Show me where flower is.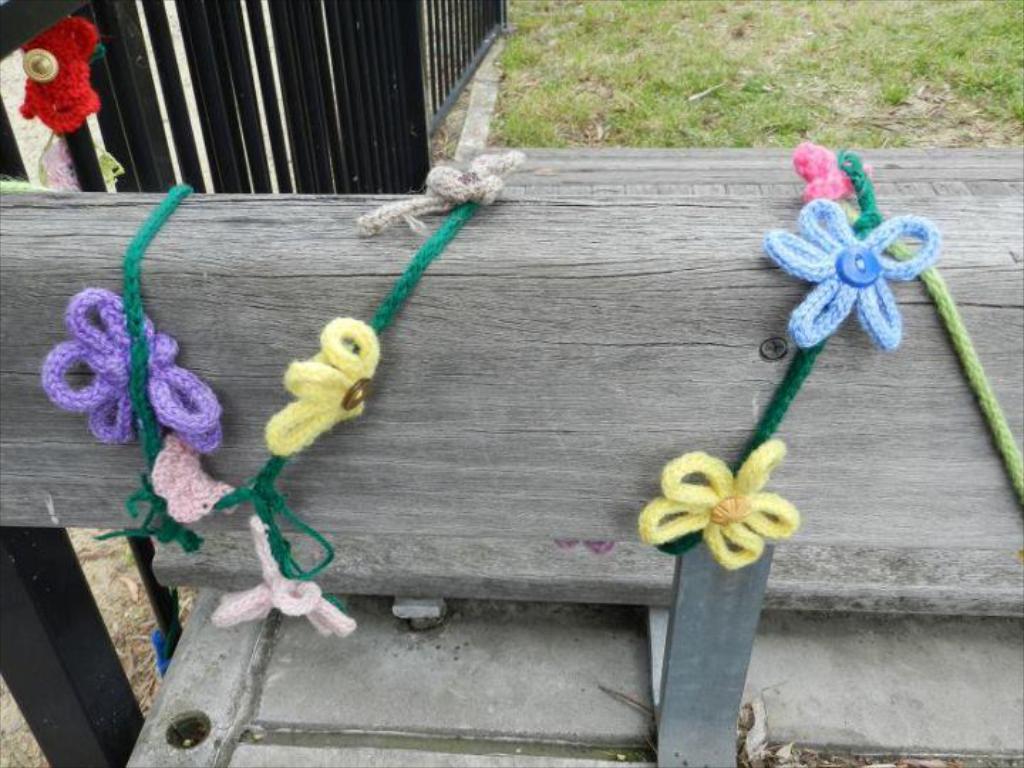
flower is at 636 437 801 576.
